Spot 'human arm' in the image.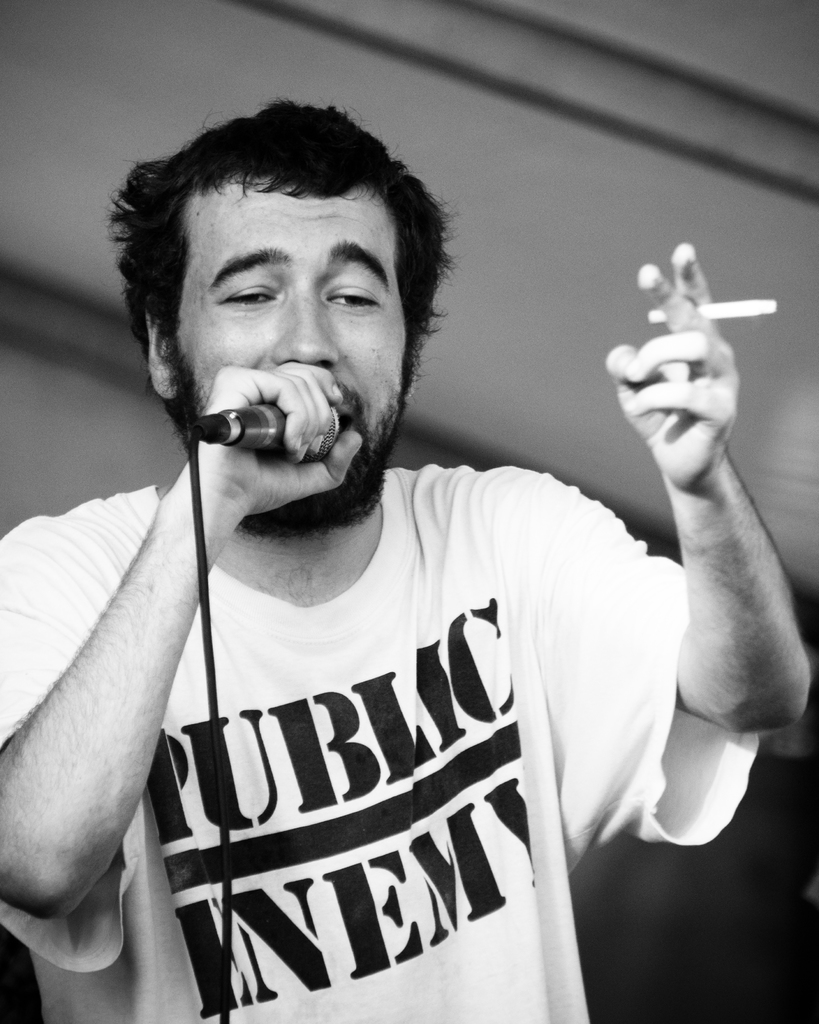
'human arm' found at rect(0, 356, 374, 980).
